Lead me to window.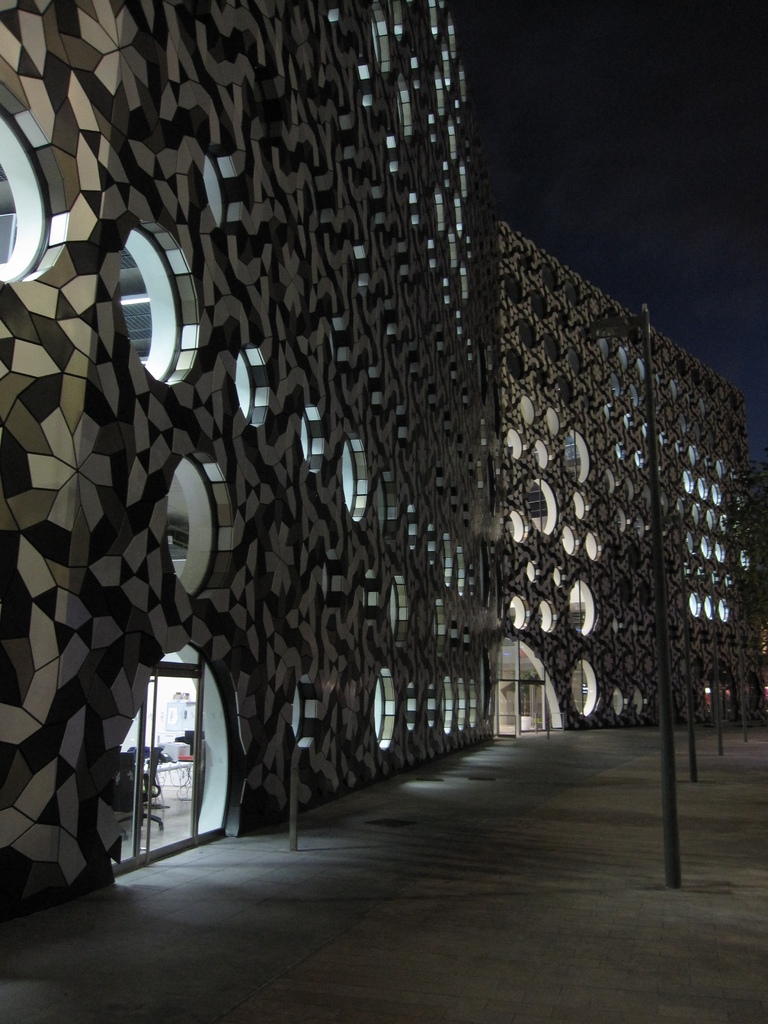
Lead to {"left": 450, "top": 676, "right": 455, "bottom": 730}.
